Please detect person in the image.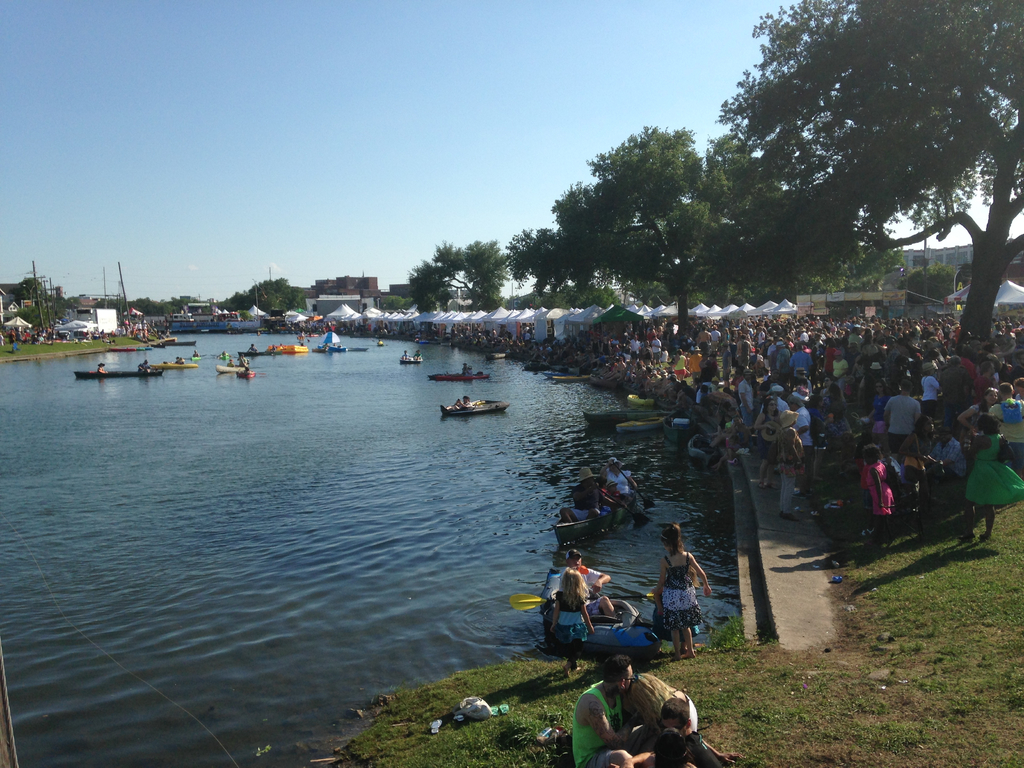
(left=650, top=528, right=706, bottom=677).
